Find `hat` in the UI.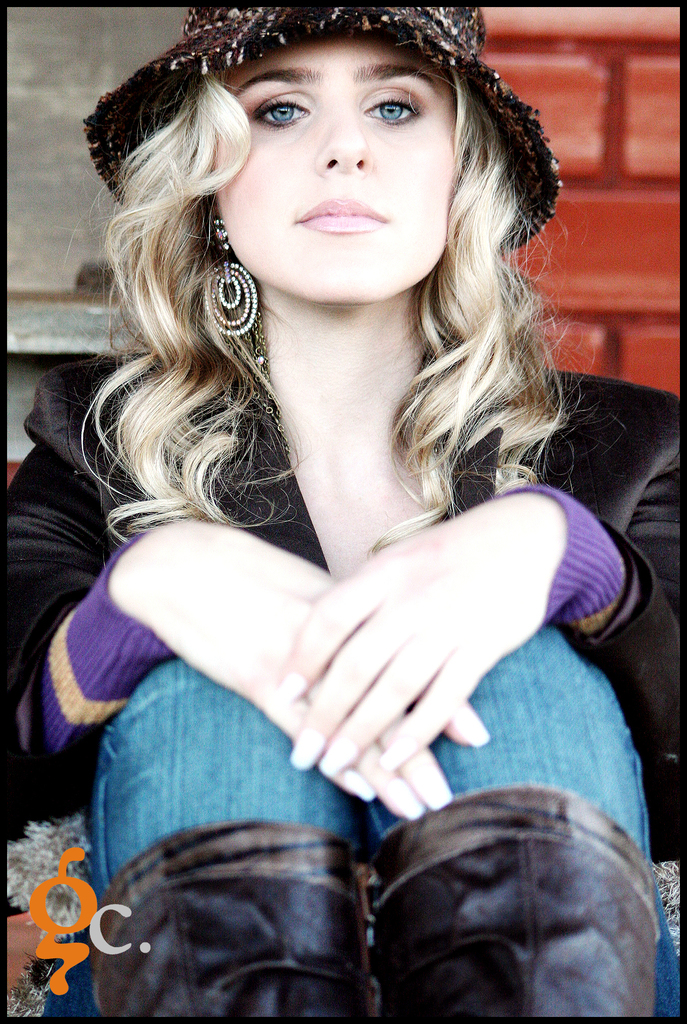
UI element at <bbox>82, 8, 558, 251</bbox>.
